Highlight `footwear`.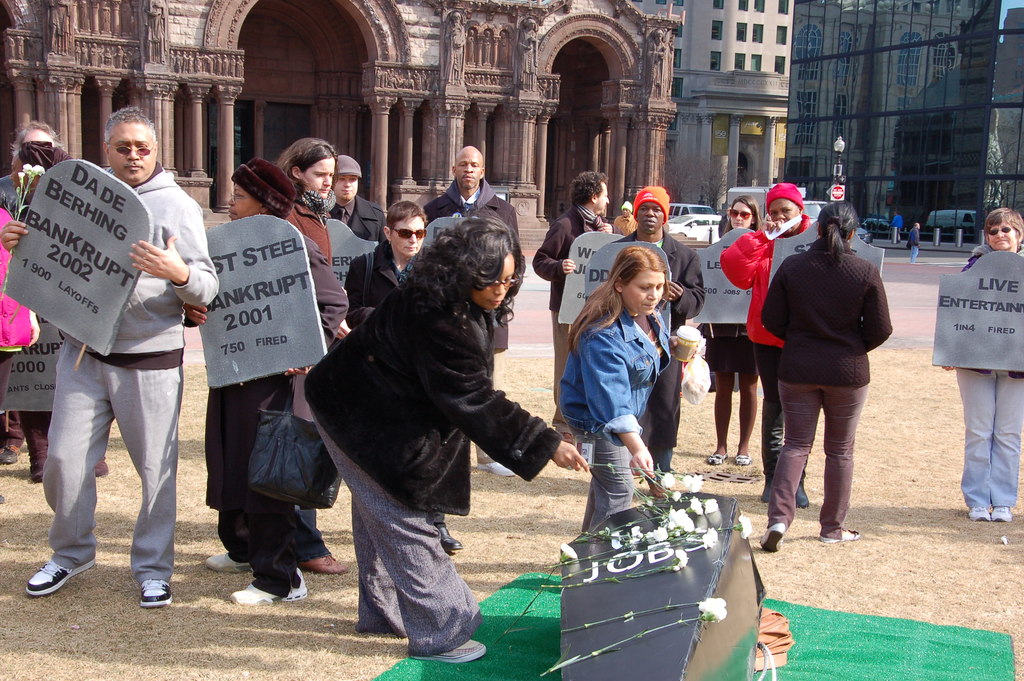
Highlighted region: <region>990, 504, 1011, 521</region>.
